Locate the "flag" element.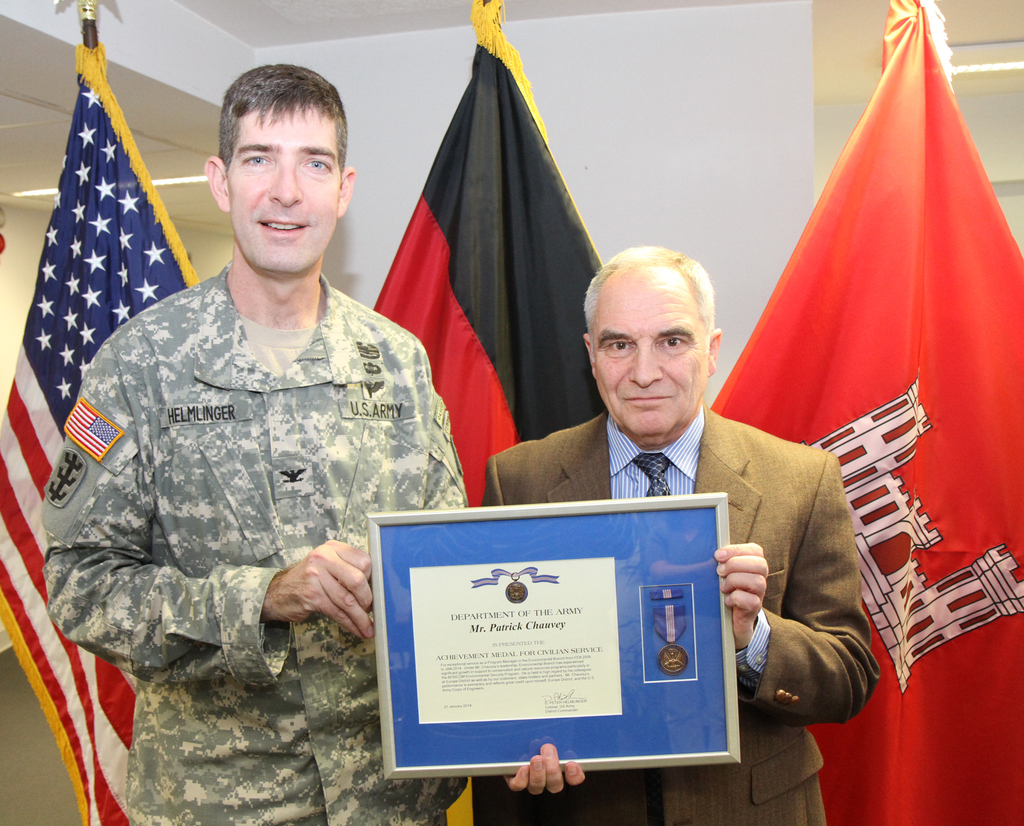
Element bbox: left=685, top=0, right=1023, bottom=825.
